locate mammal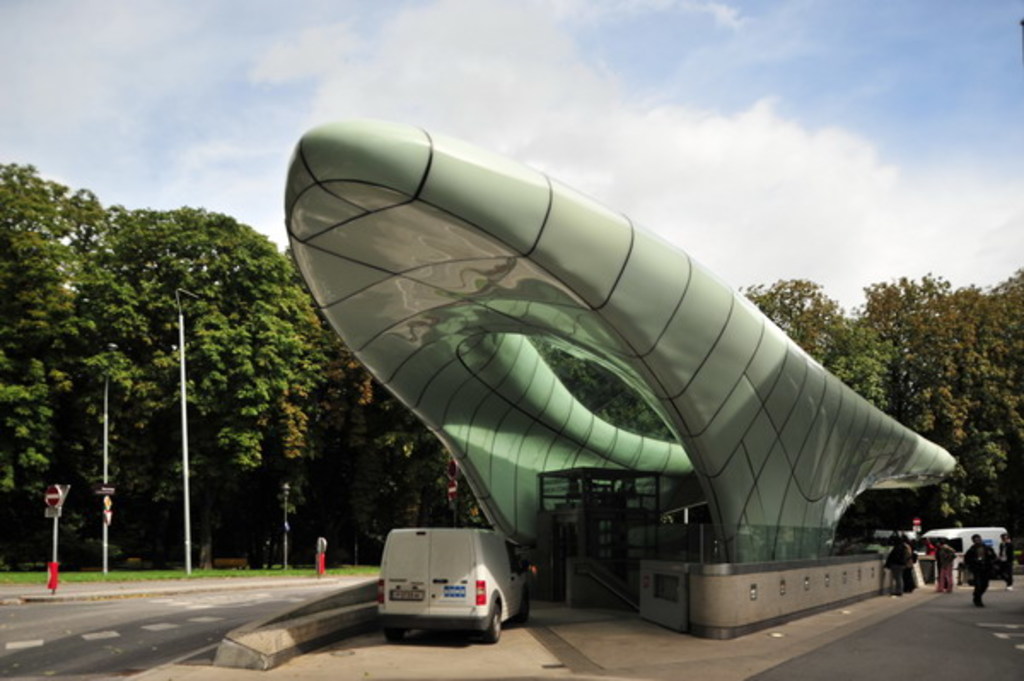
(left=934, top=539, right=956, bottom=592)
